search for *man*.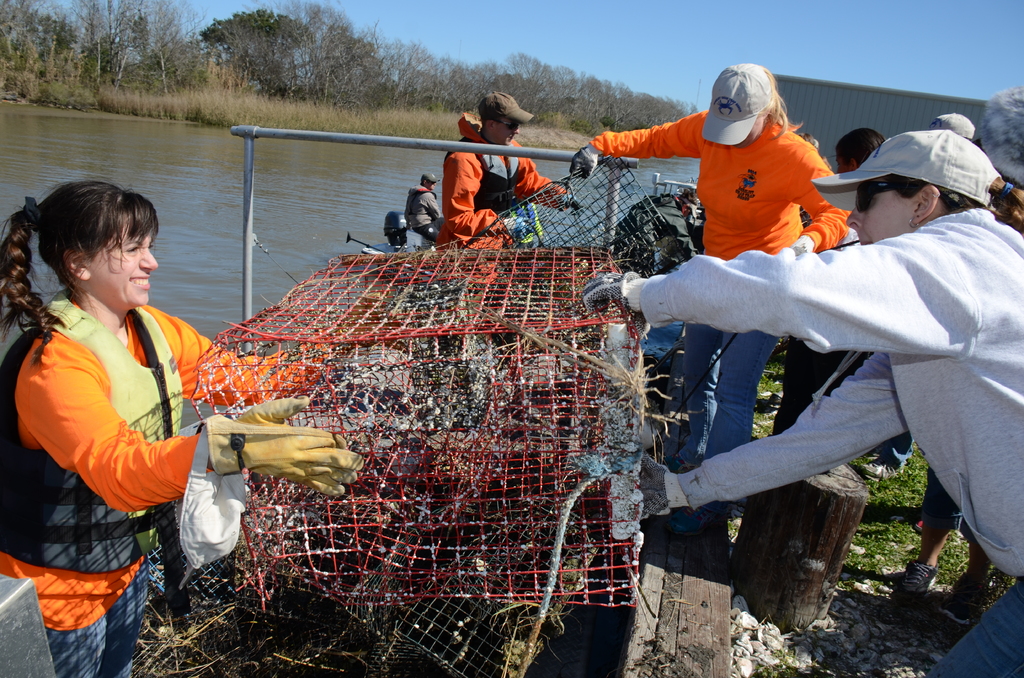
Found at {"left": 407, "top": 174, "right": 443, "bottom": 236}.
